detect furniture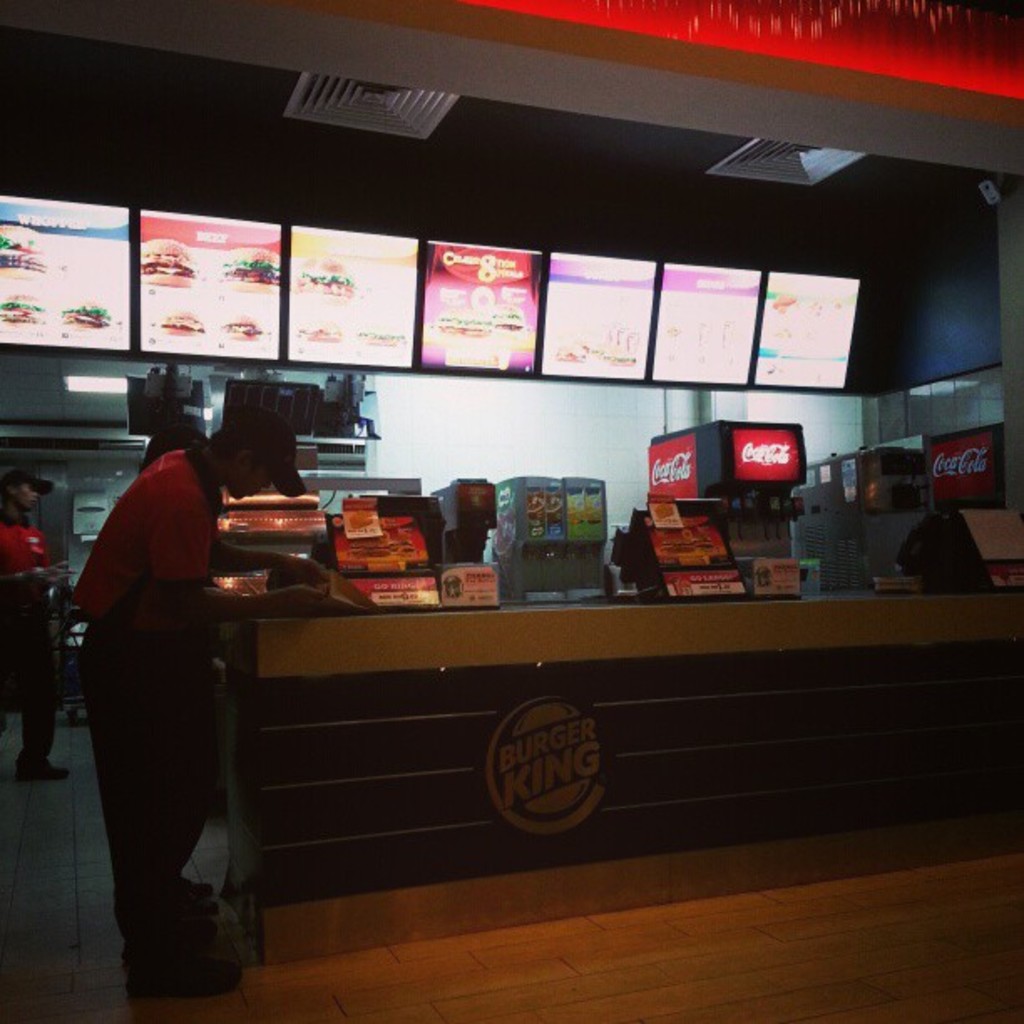
{"left": 224, "top": 586, "right": 1022, "bottom": 977}
